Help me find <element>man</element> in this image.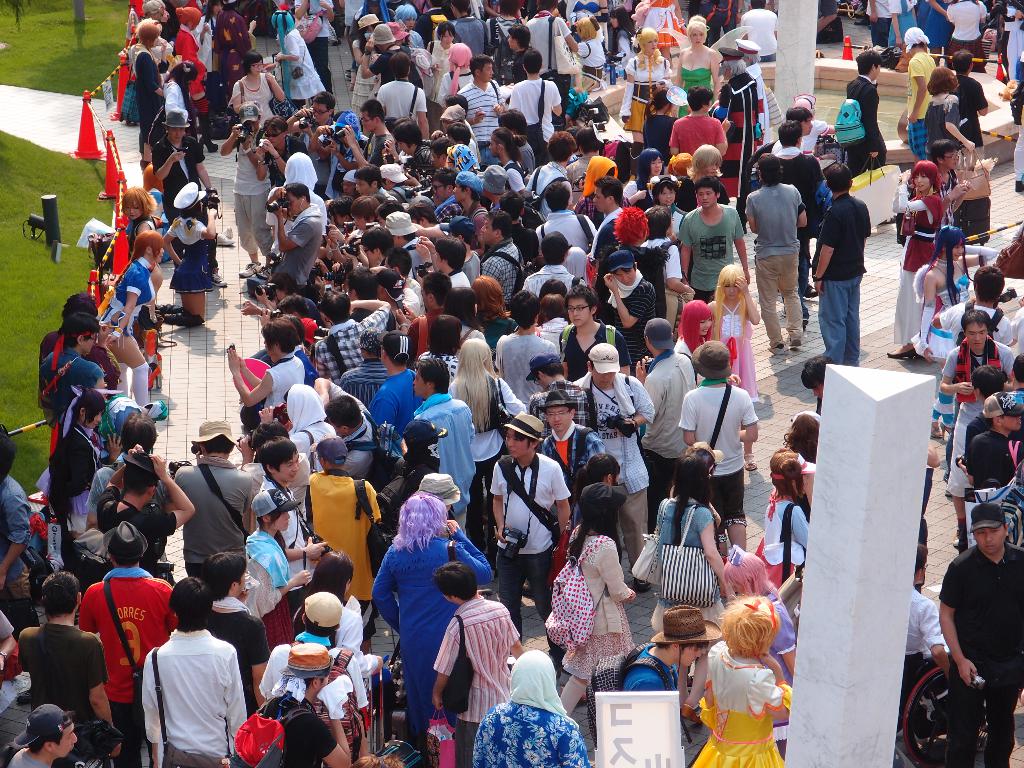
Found it: l=188, t=551, r=273, b=715.
